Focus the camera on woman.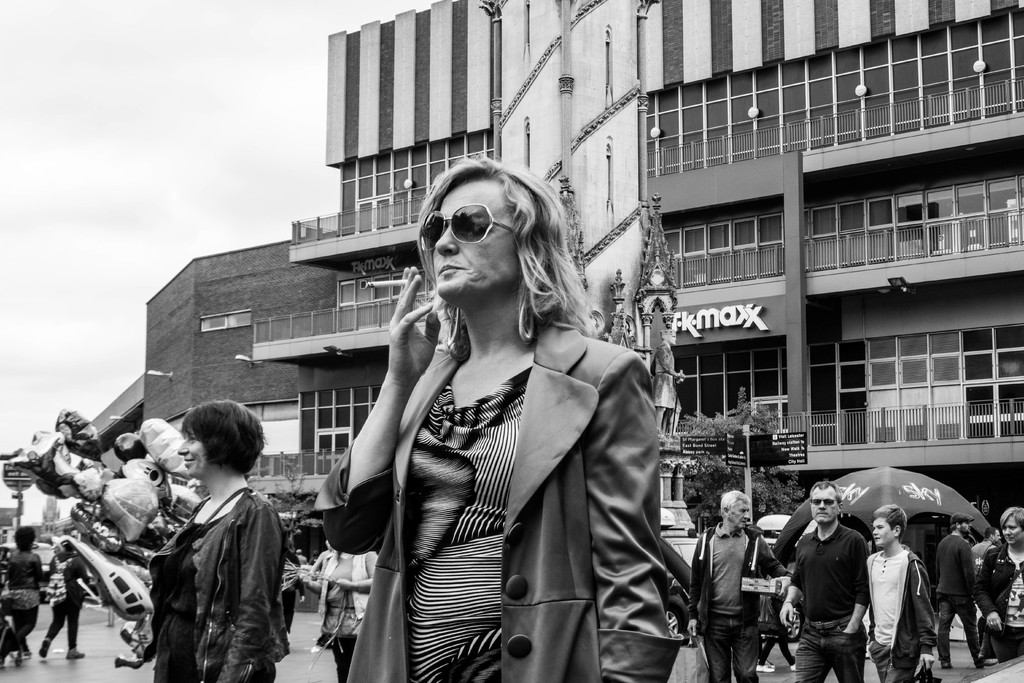
Focus region: bbox=(313, 147, 684, 680).
